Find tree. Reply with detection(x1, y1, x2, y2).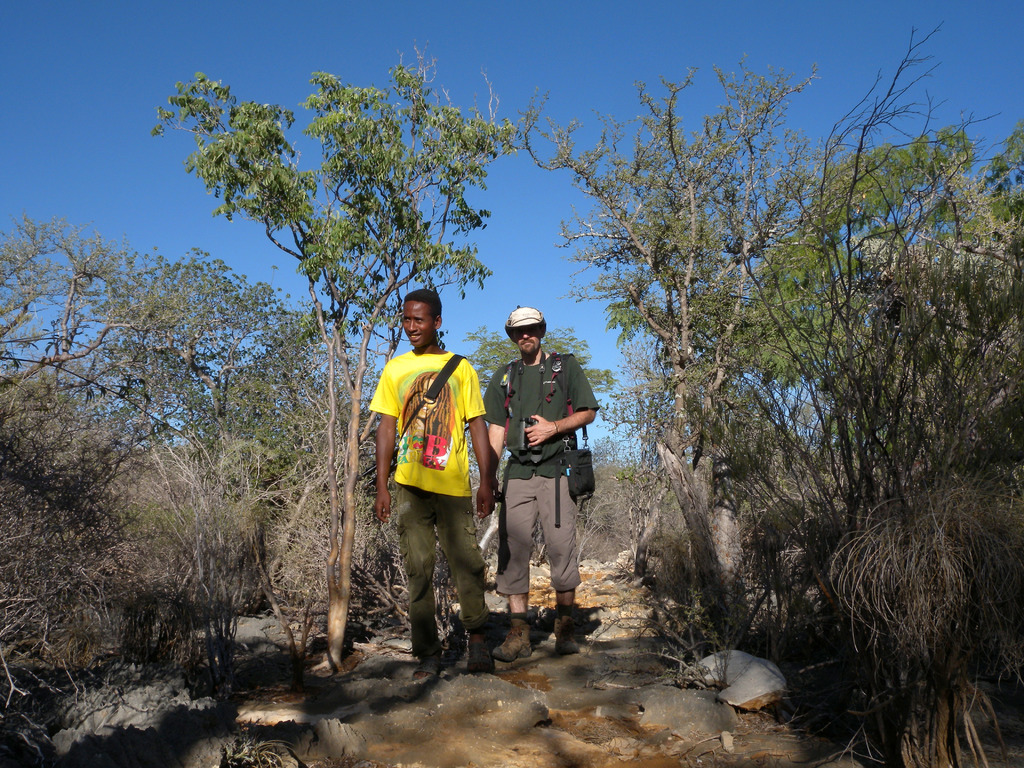
detection(724, 122, 1023, 529).
